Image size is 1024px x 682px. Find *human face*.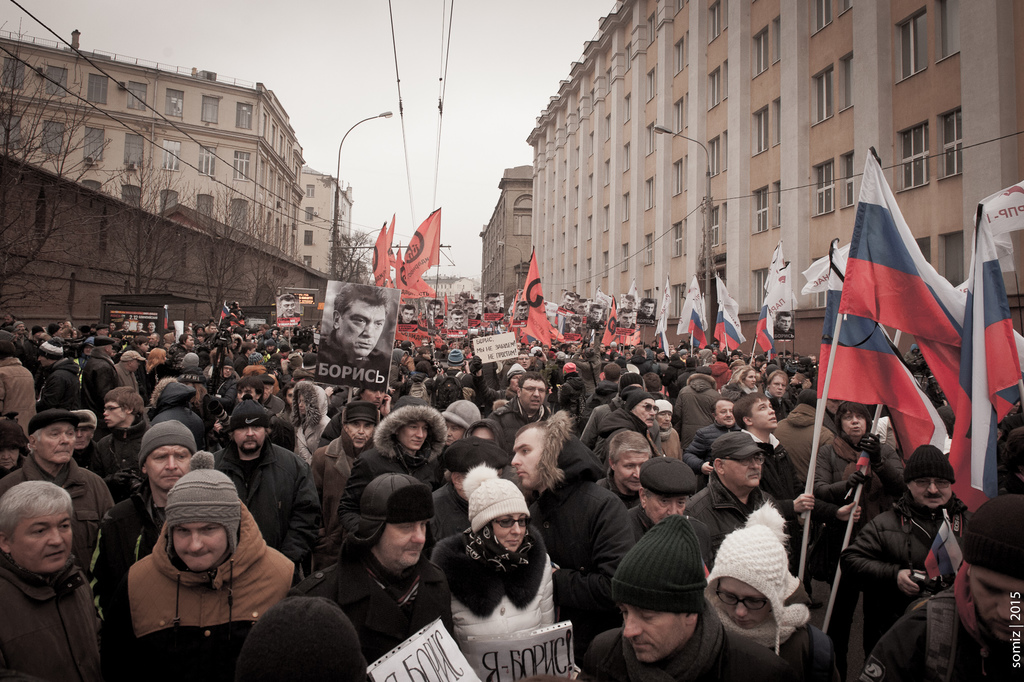
box=[645, 495, 687, 522].
